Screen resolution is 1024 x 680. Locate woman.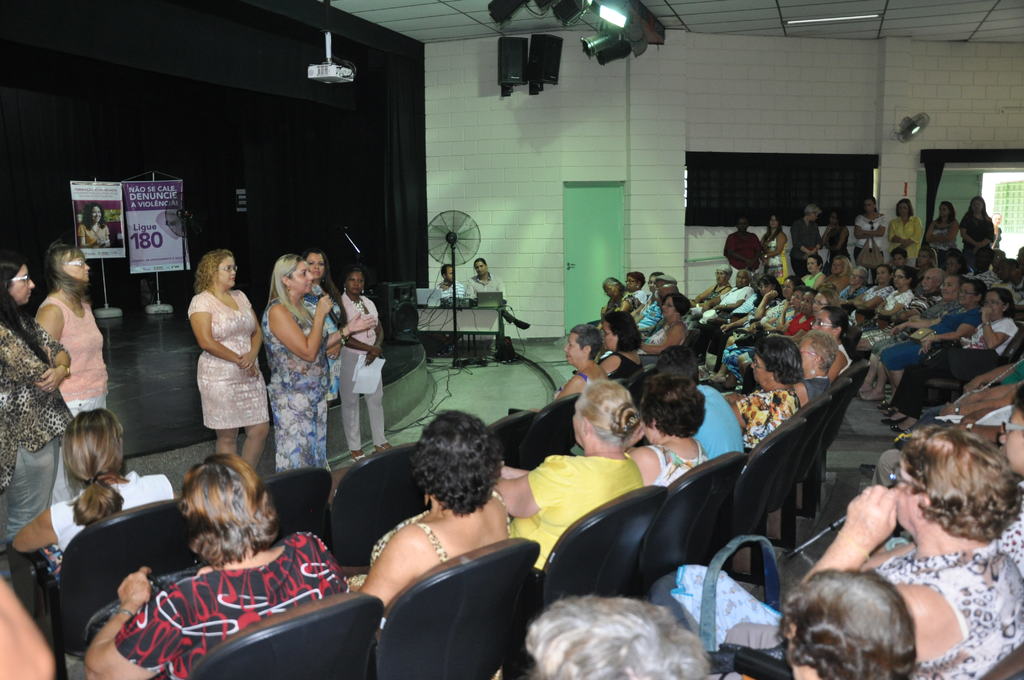
[721, 216, 767, 287].
